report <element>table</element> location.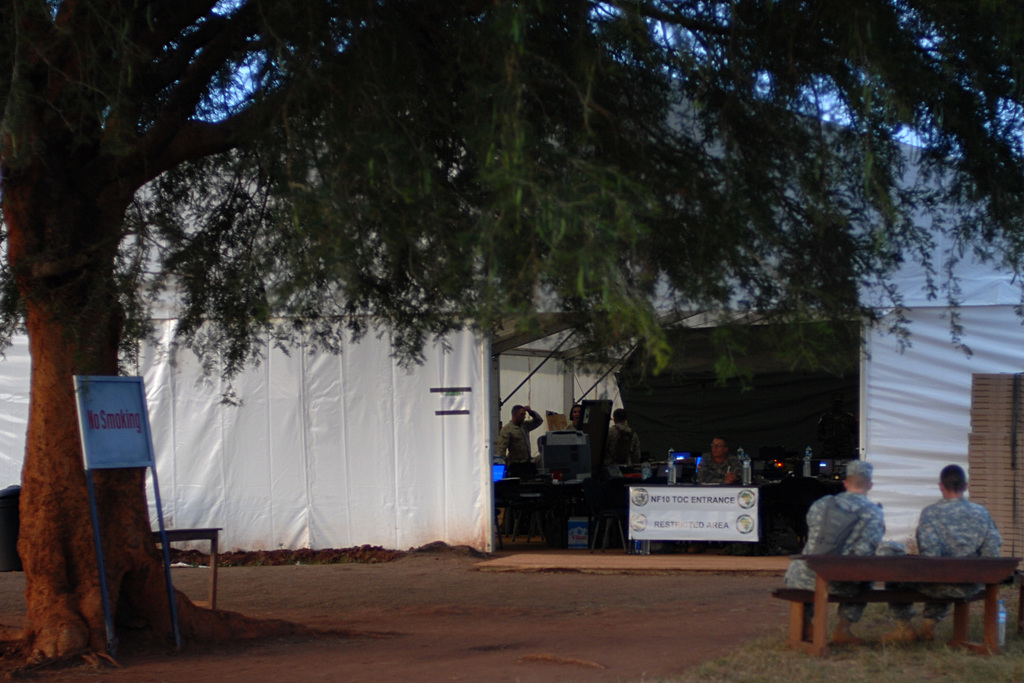
Report: detection(145, 524, 233, 613).
